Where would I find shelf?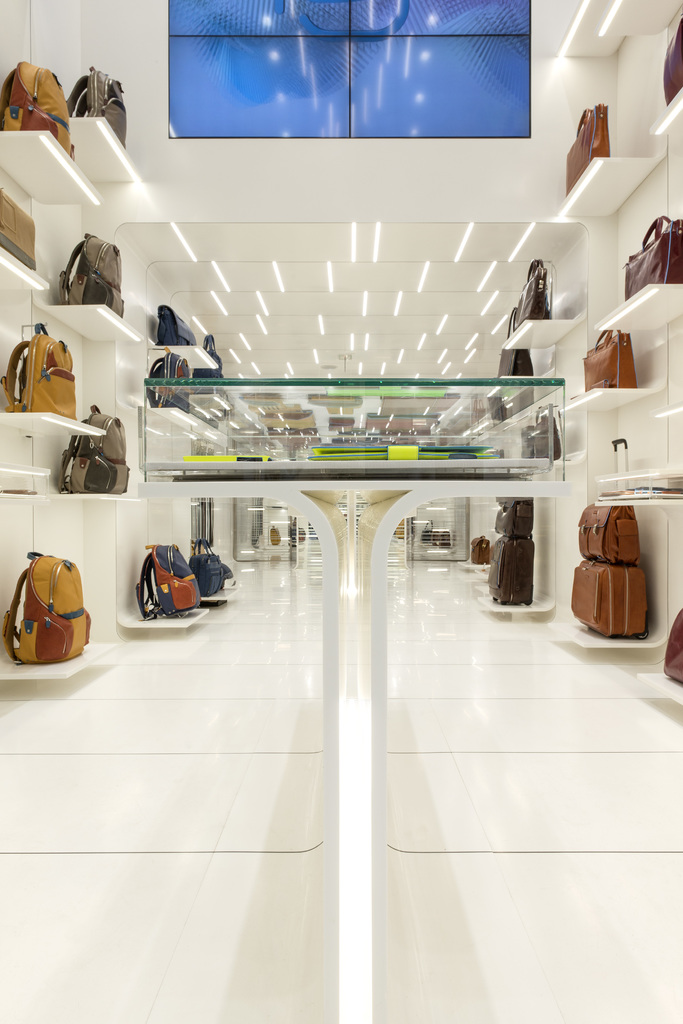
At Rect(557, 0, 618, 63).
